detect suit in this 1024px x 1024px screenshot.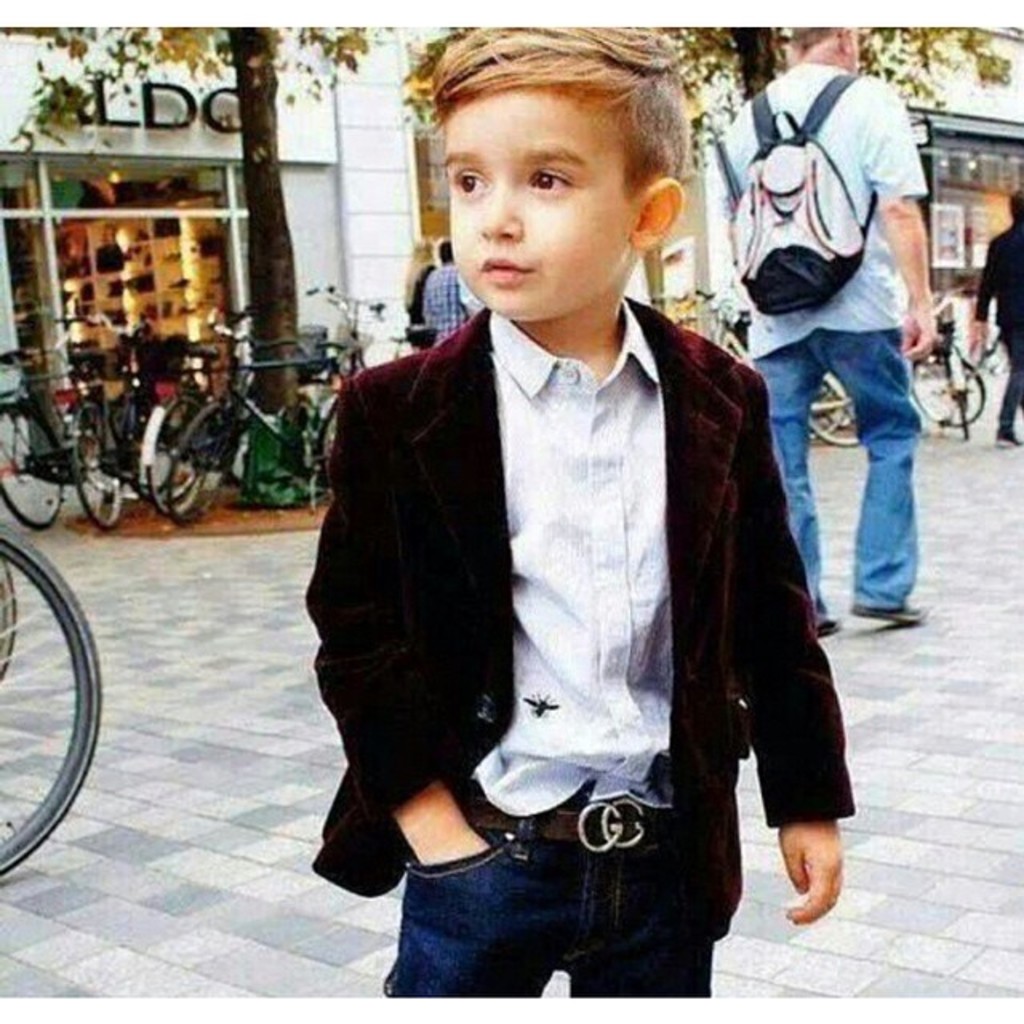
Detection: 298, 294, 856, 1003.
